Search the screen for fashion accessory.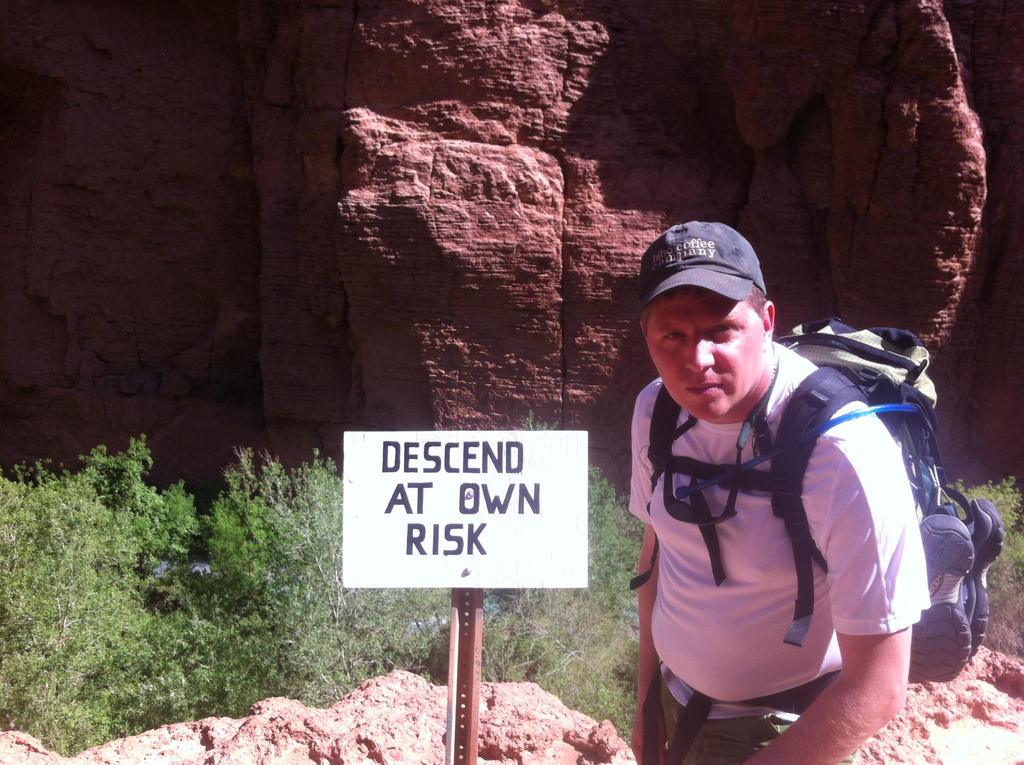
Found at bbox(909, 511, 972, 683).
